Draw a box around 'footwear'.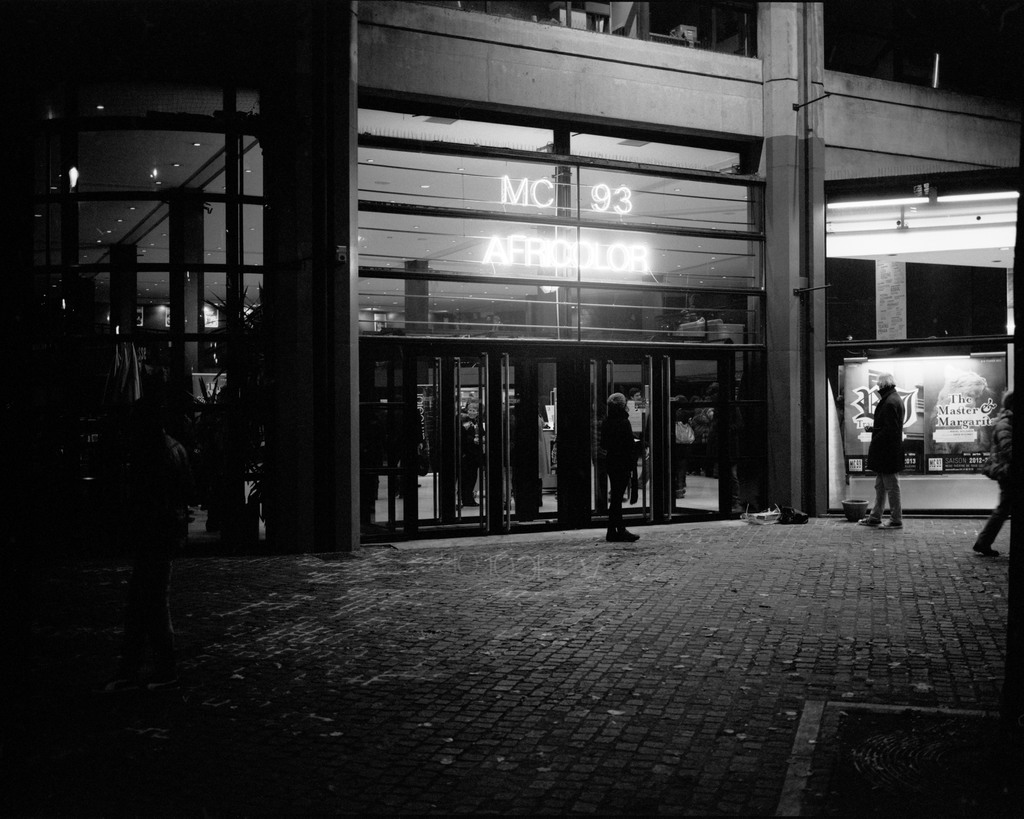
859 516 880 527.
